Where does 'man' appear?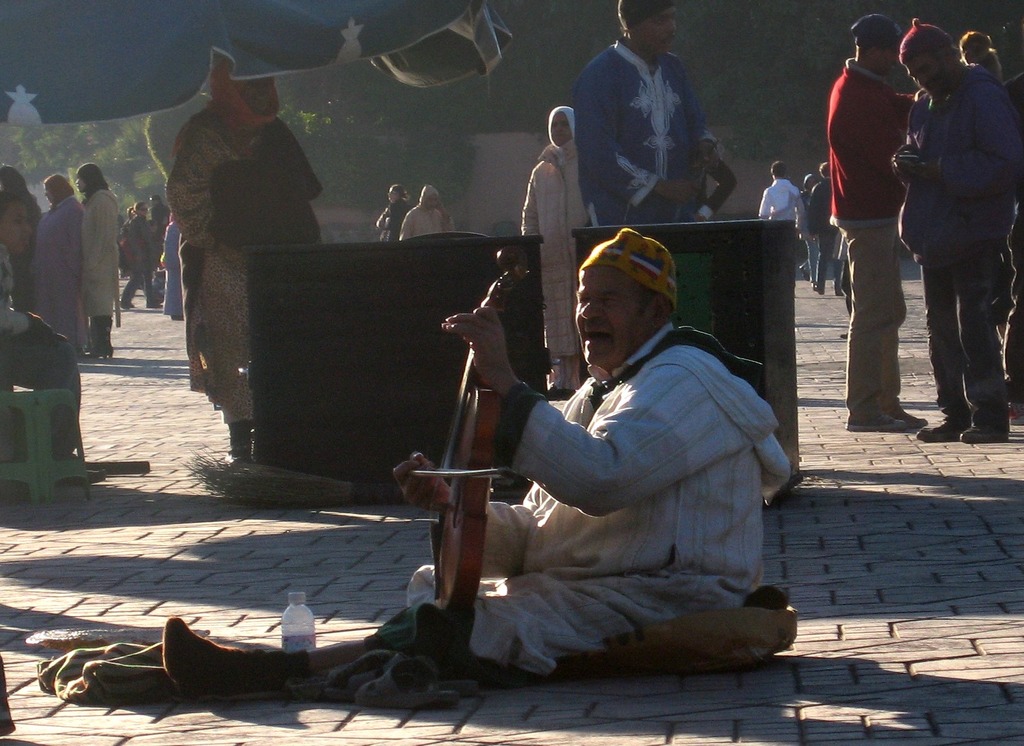
Appears at [x1=806, y1=161, x2=844, y2=299].
